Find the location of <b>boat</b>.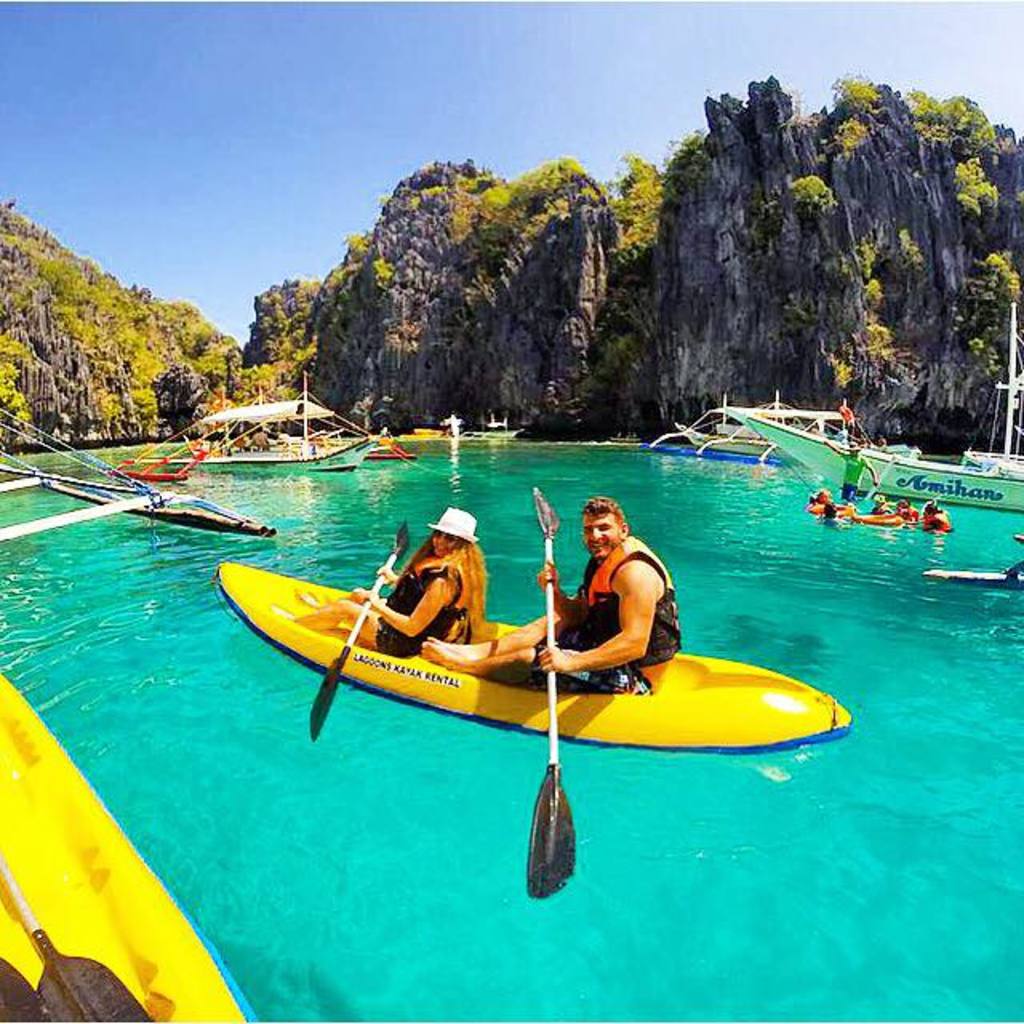
Location: (650, 386, 918, 469).
